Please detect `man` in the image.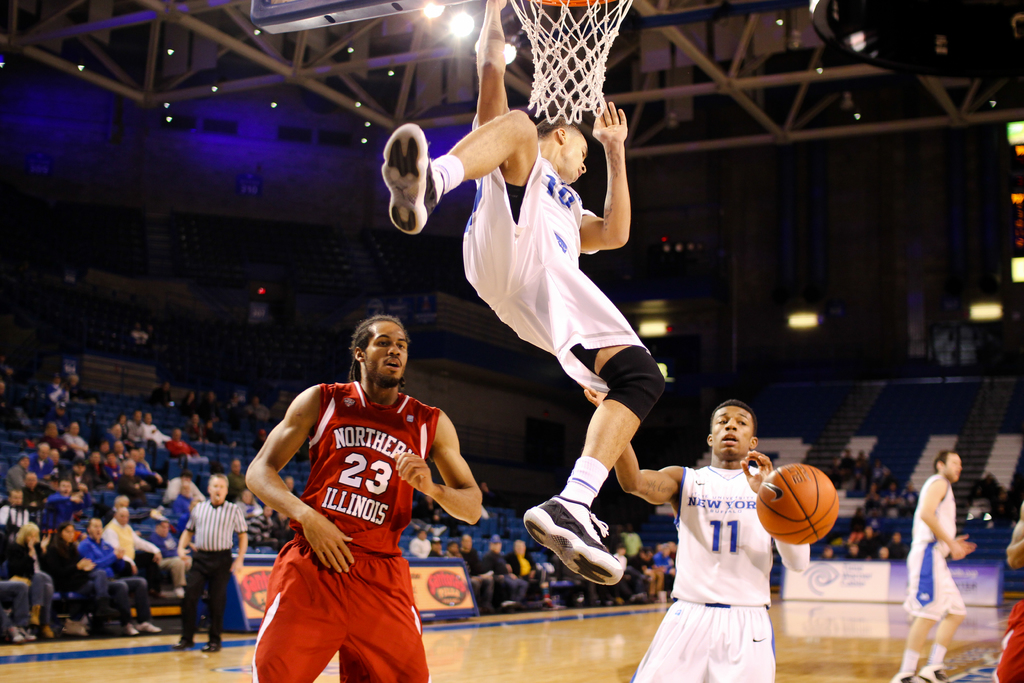
<bbox>50, 477, 76, 522</bbox>.
